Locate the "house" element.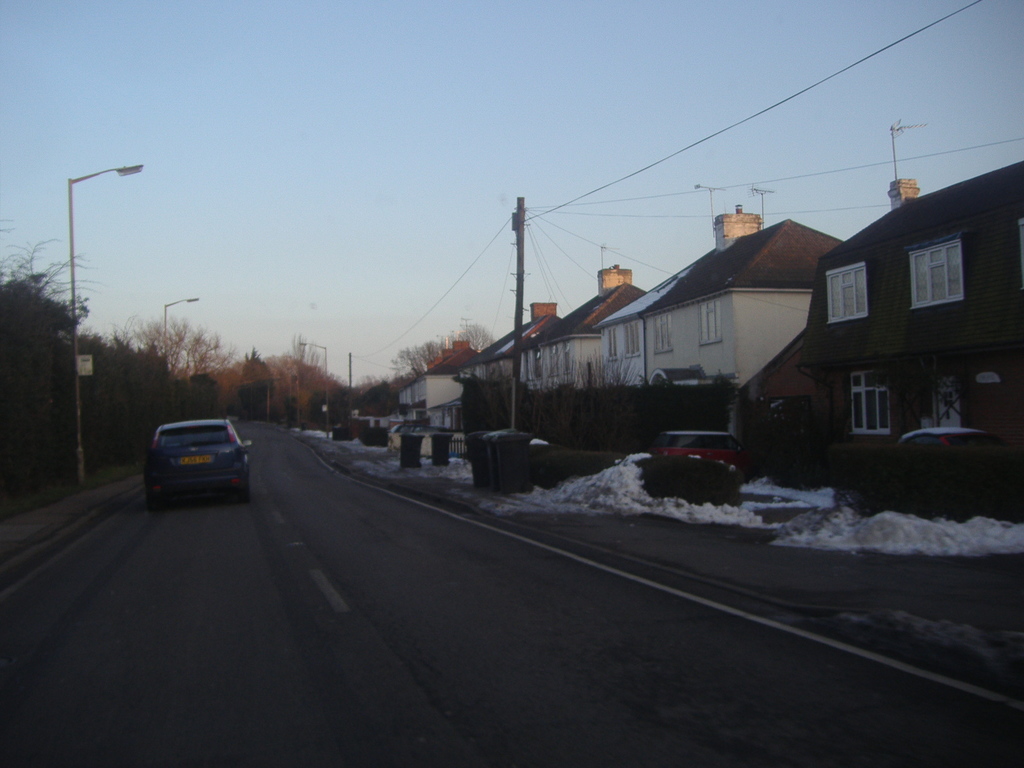
Element bbox: (left=764, top=131, right=1005, bottom=488).
